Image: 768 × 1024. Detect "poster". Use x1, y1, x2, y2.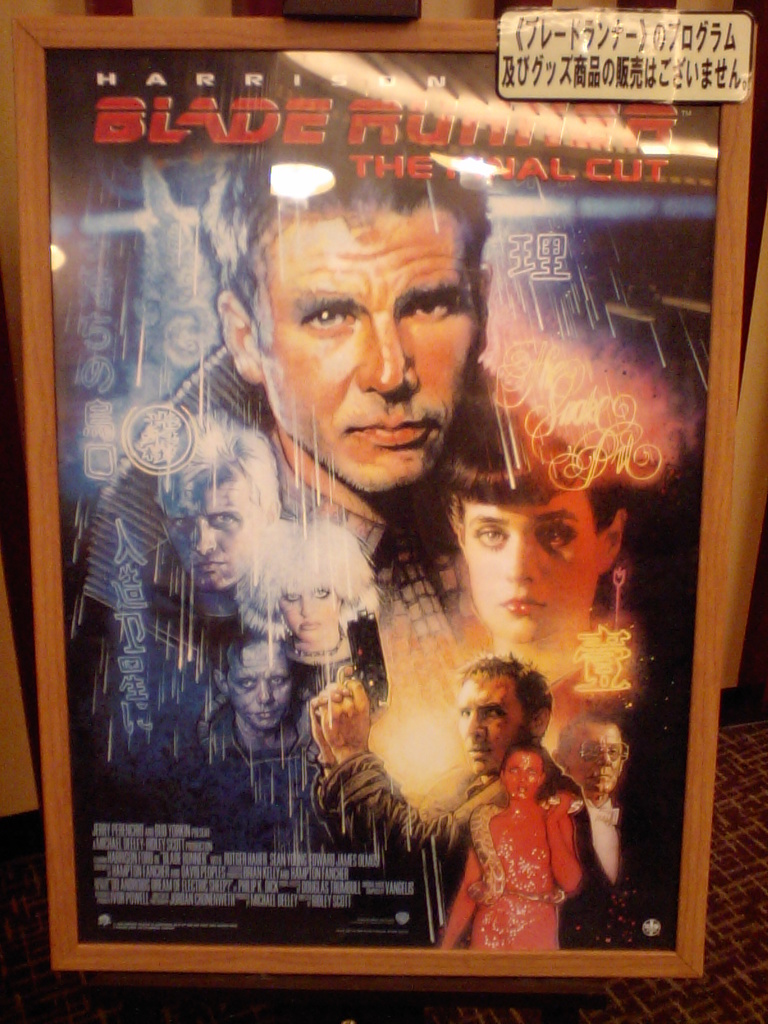
45, 43, 721, 944.
